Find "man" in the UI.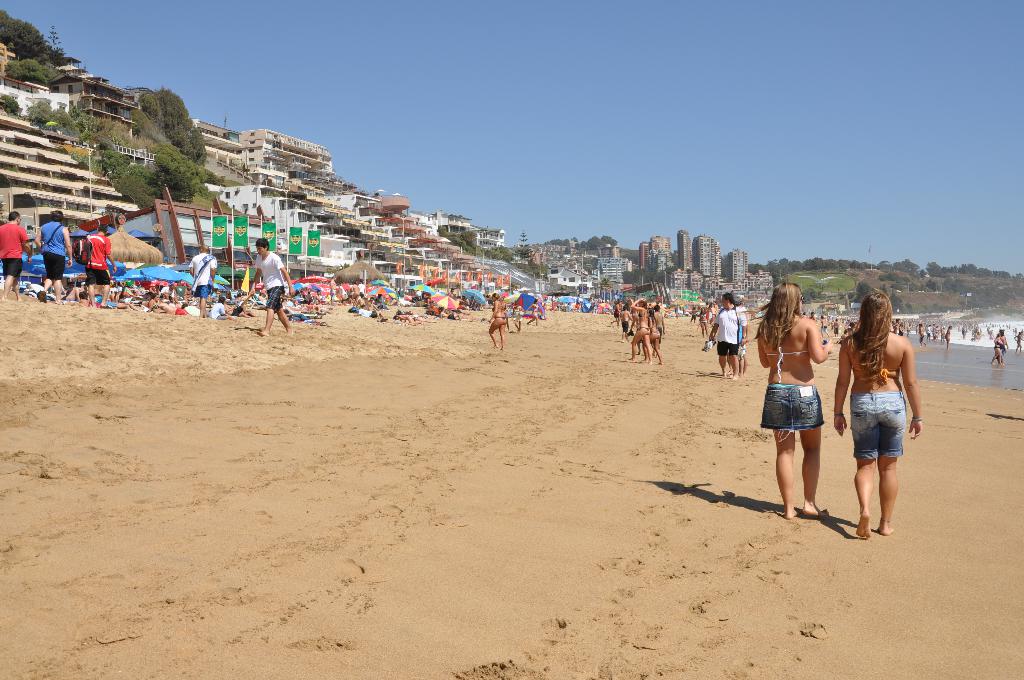
UI element at l=35, t=210, r=73, b=300.
